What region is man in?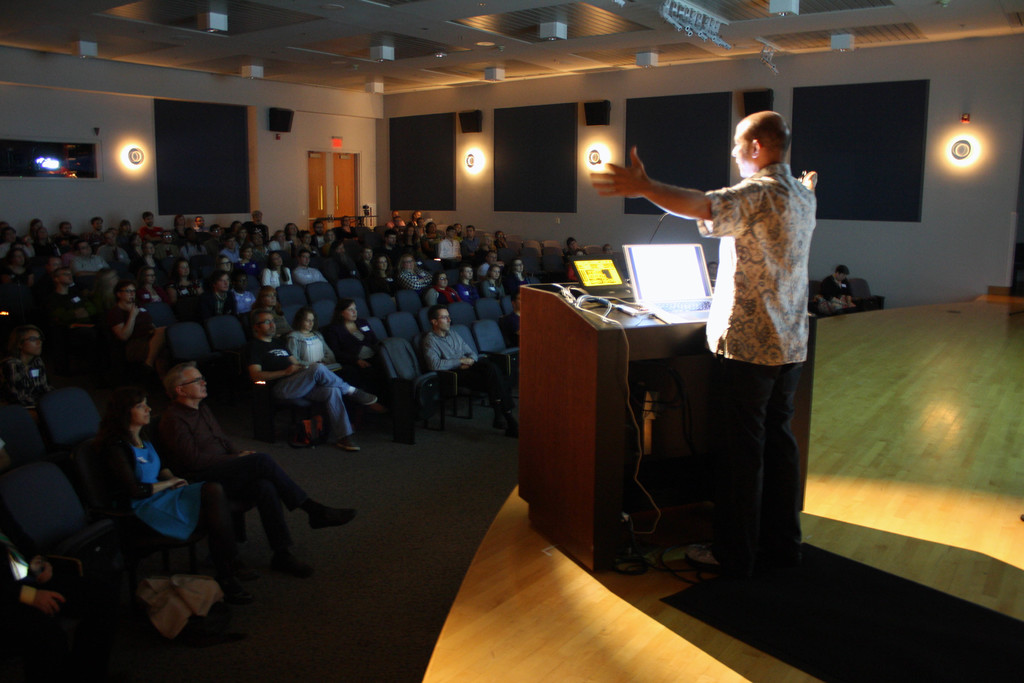
(x1=436, y1=220, x2=468, y2=260).
